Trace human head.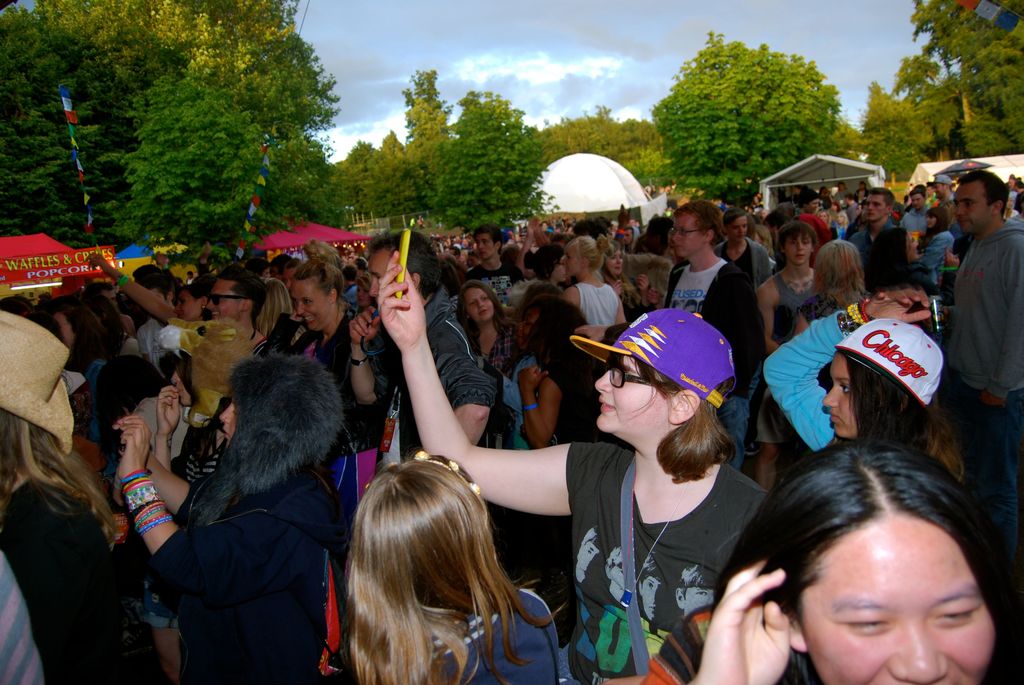
Traced to left=673, top=197, right=723, bottom=261.
